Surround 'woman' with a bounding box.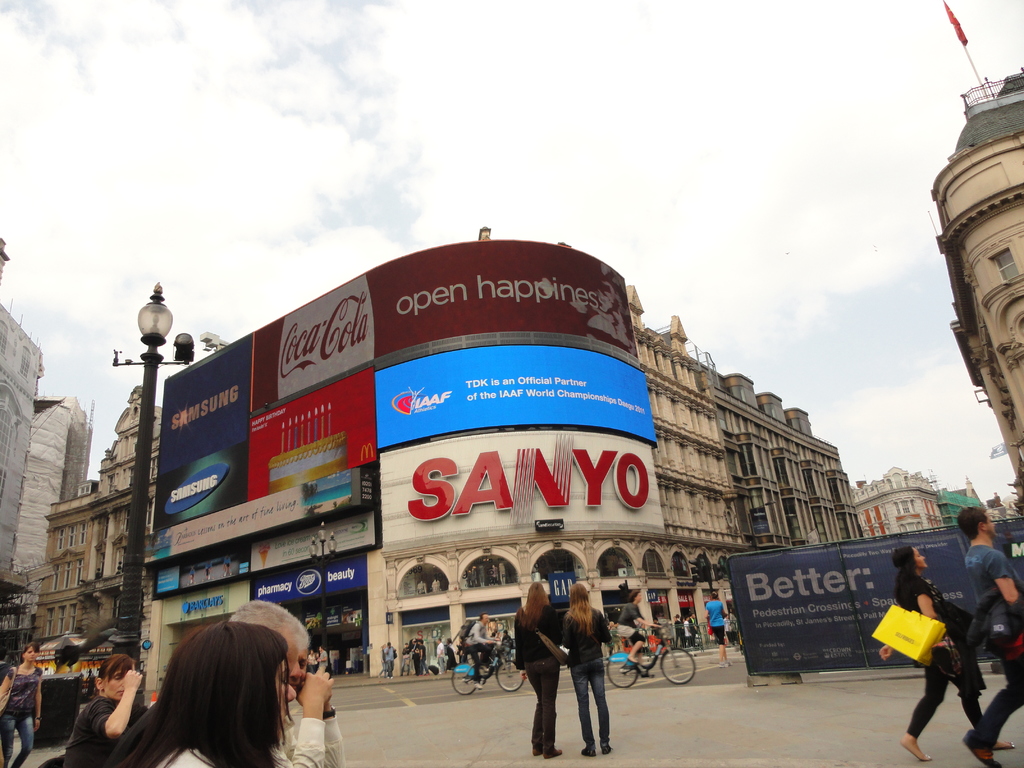
bbox=[446, 637, 459, 674].
